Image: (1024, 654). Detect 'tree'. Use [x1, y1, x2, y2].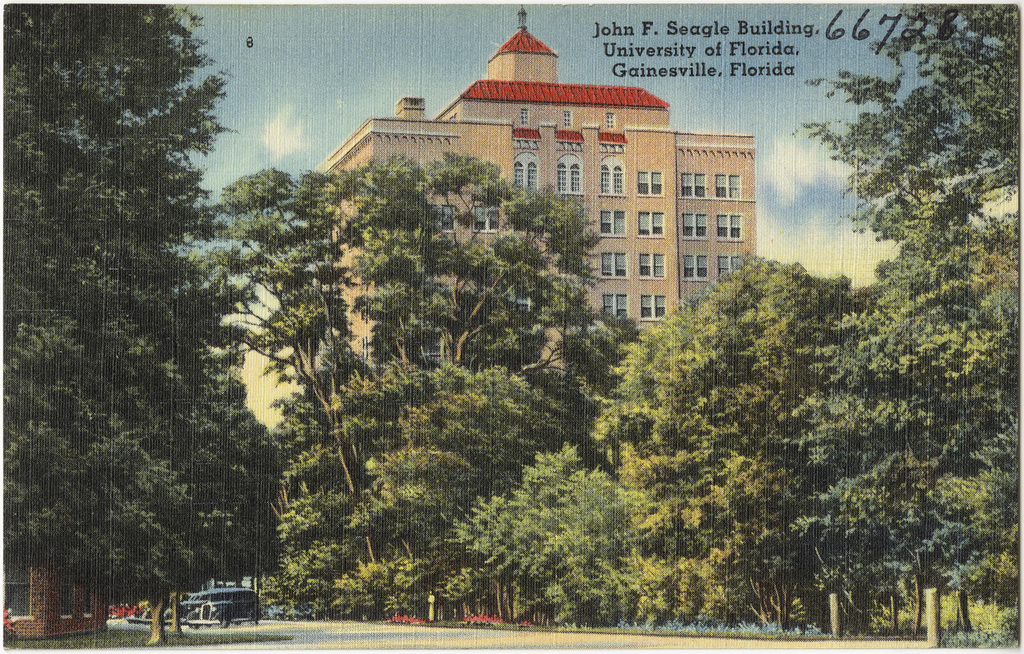
[468, 442, 627, 627].
